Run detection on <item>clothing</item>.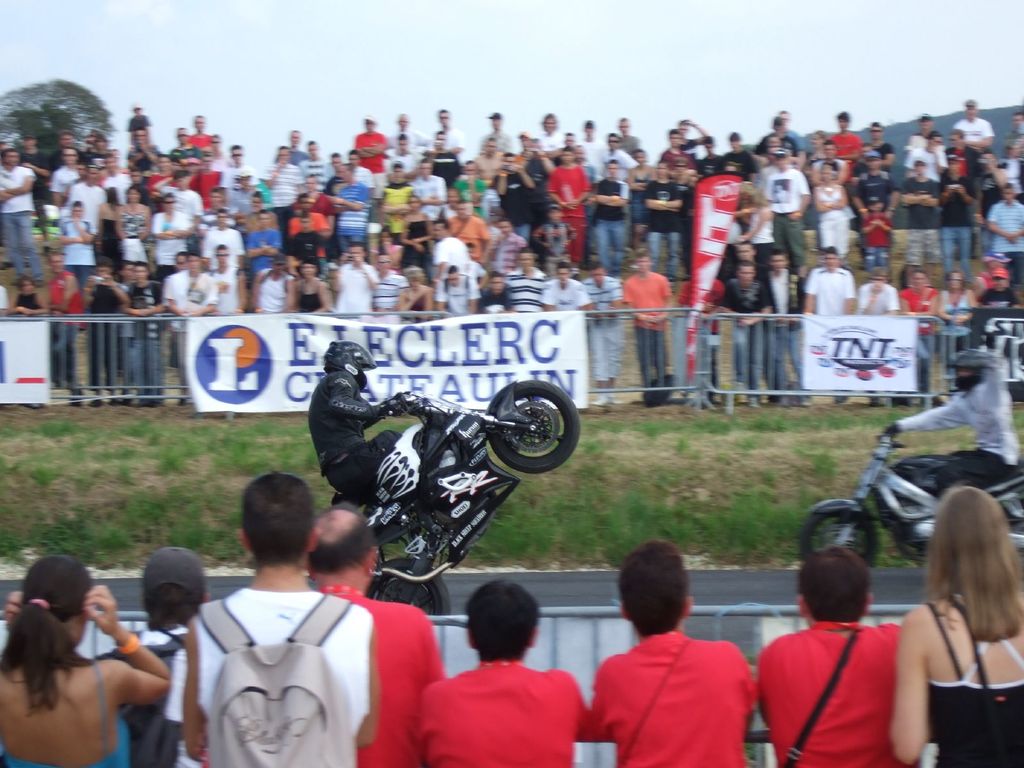
Result: bbox=[116, 280, 160, 314].
